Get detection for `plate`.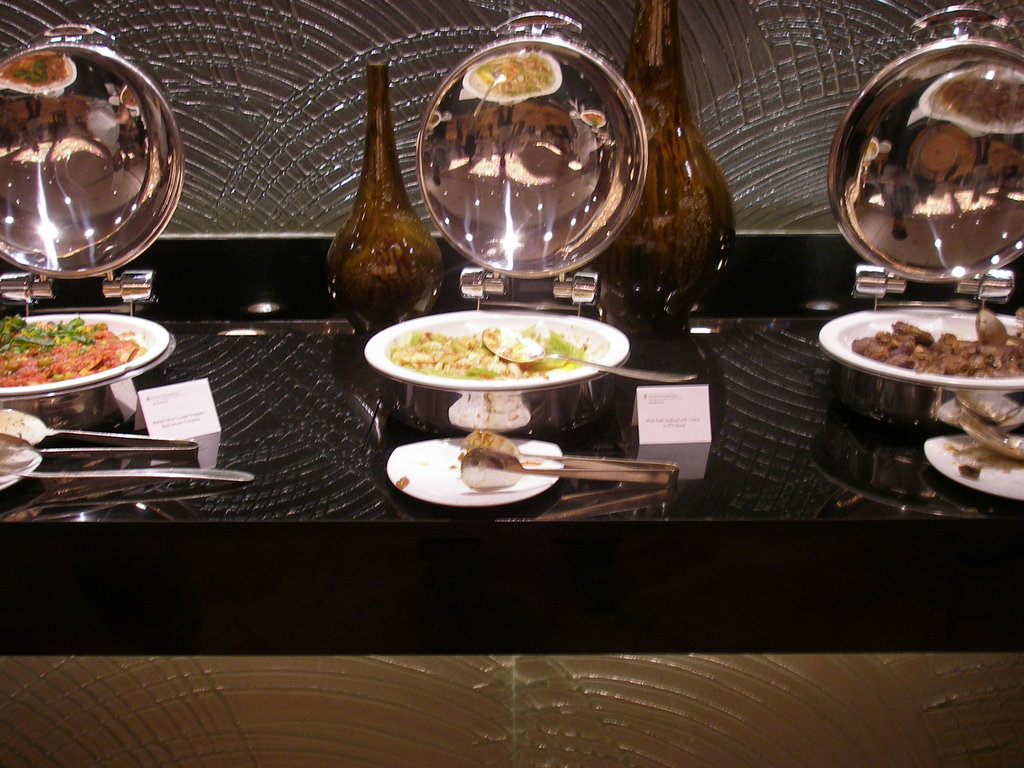
Detection: [x1=922, y1=428, x2=1023, y2=500].
